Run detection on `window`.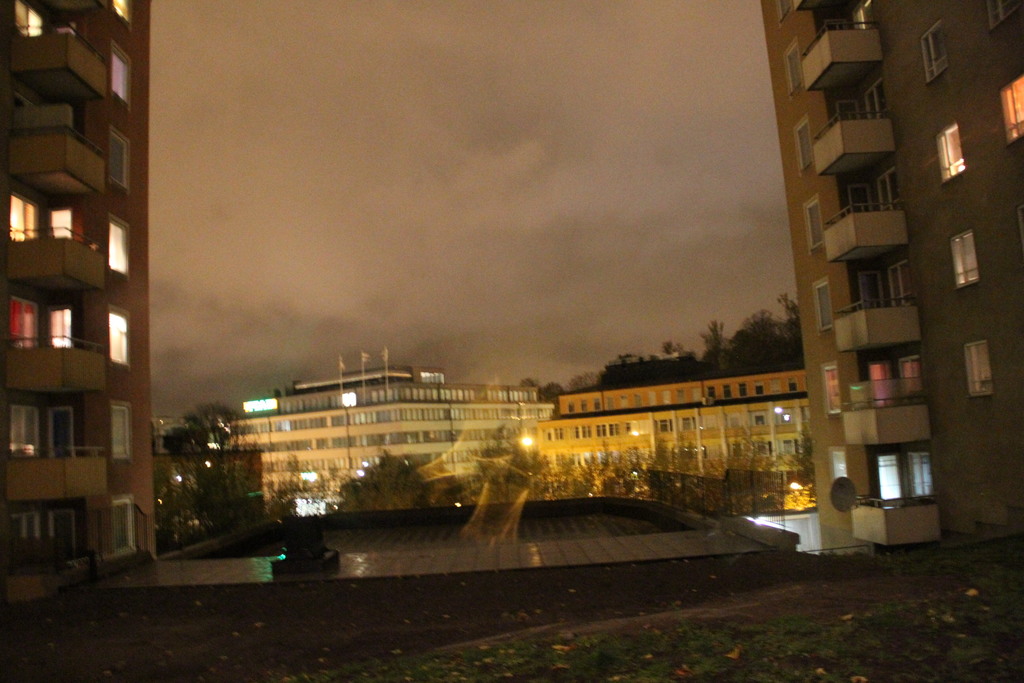
Result: l=810, t=276, r=834, b=338.
